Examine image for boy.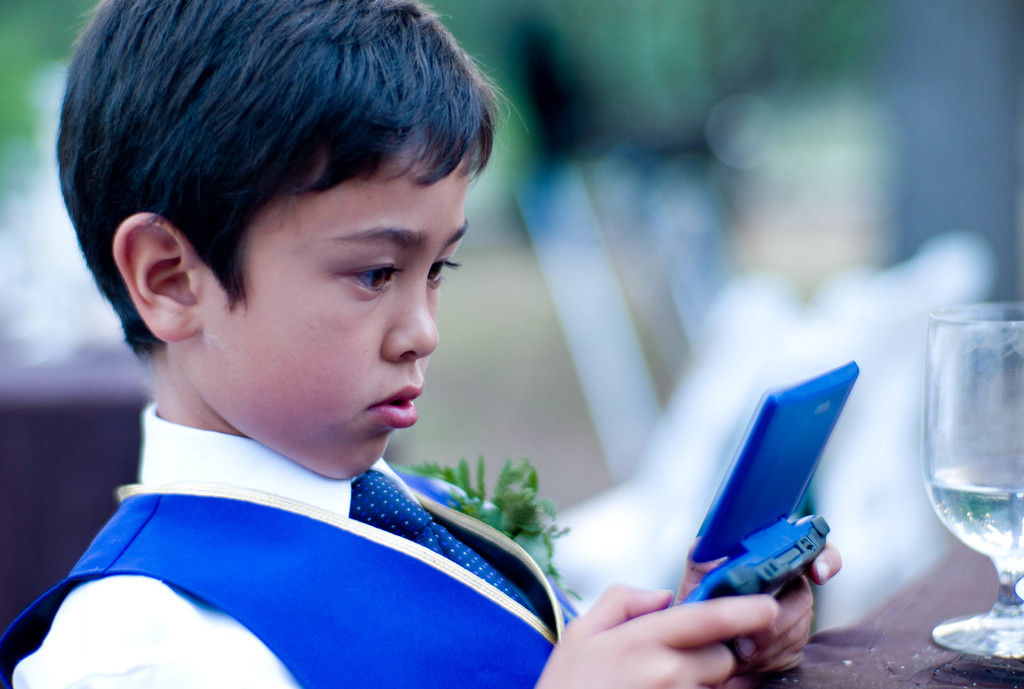
Examination result: [0,0,838,688].
